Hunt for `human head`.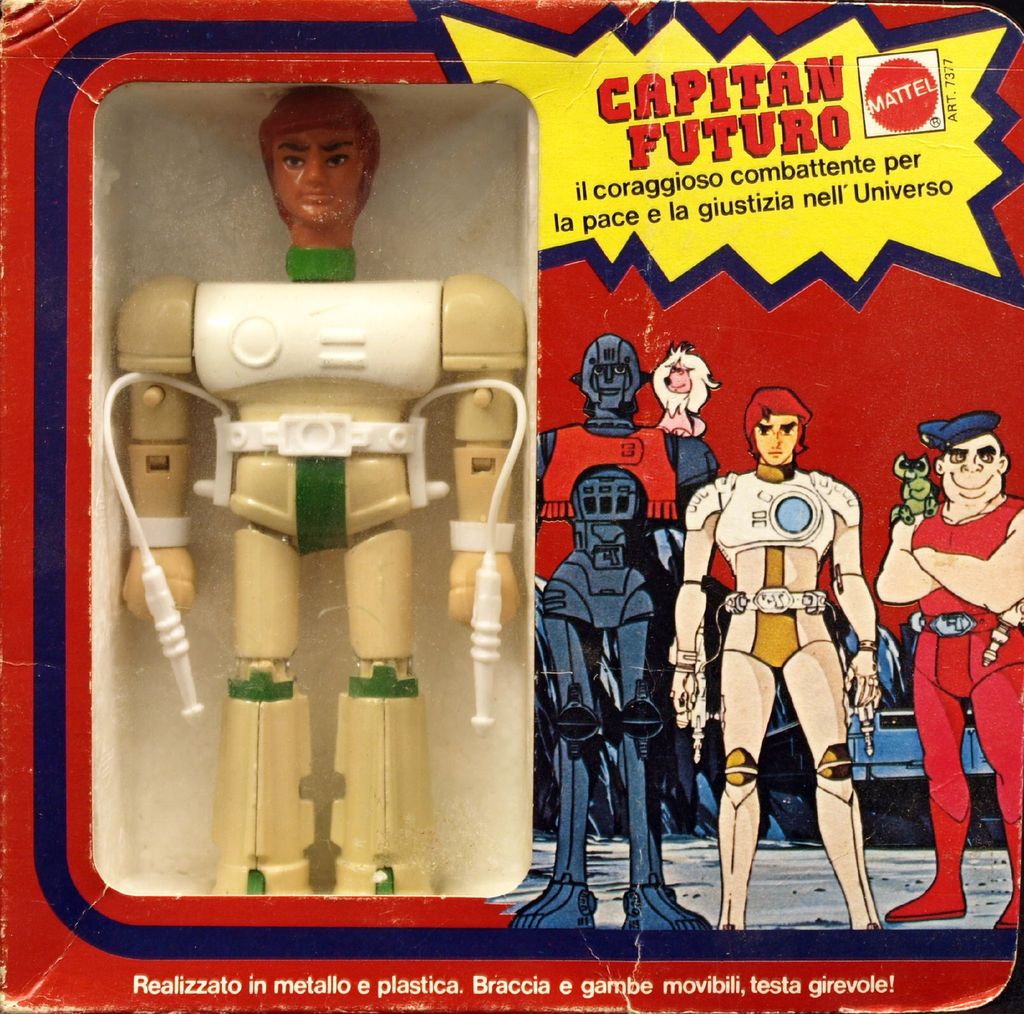
Hunted down at [left=238, top=102, right=376, bottom=237].
